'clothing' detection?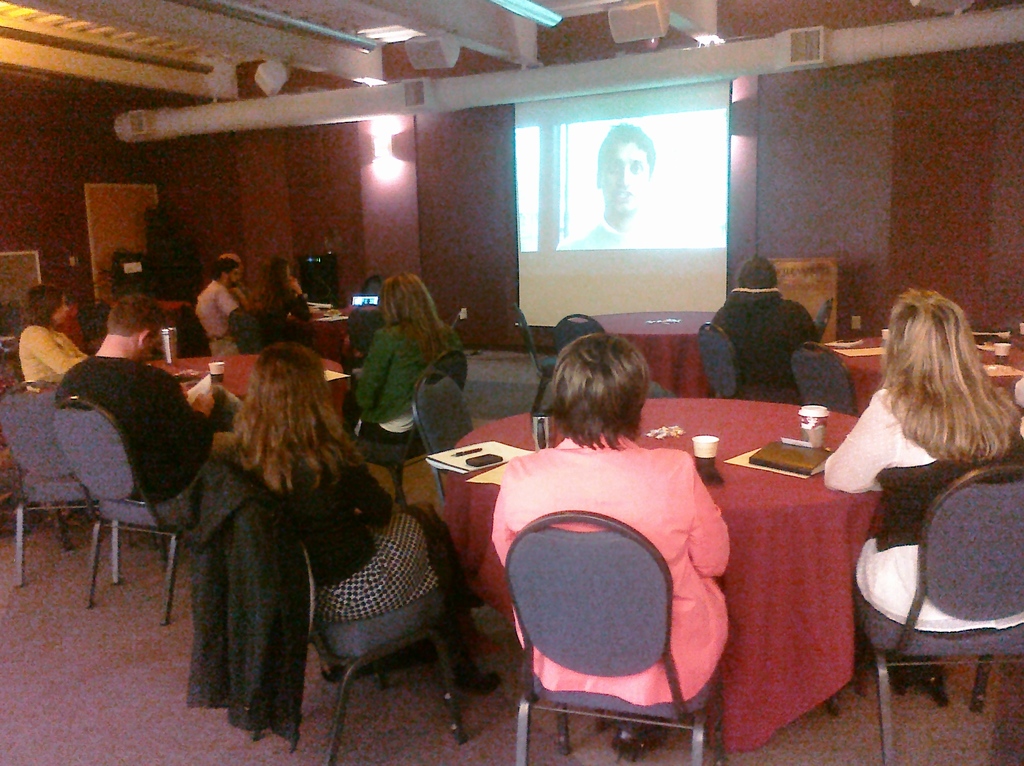
x1=237, y1=423, x2=457, y2=642
